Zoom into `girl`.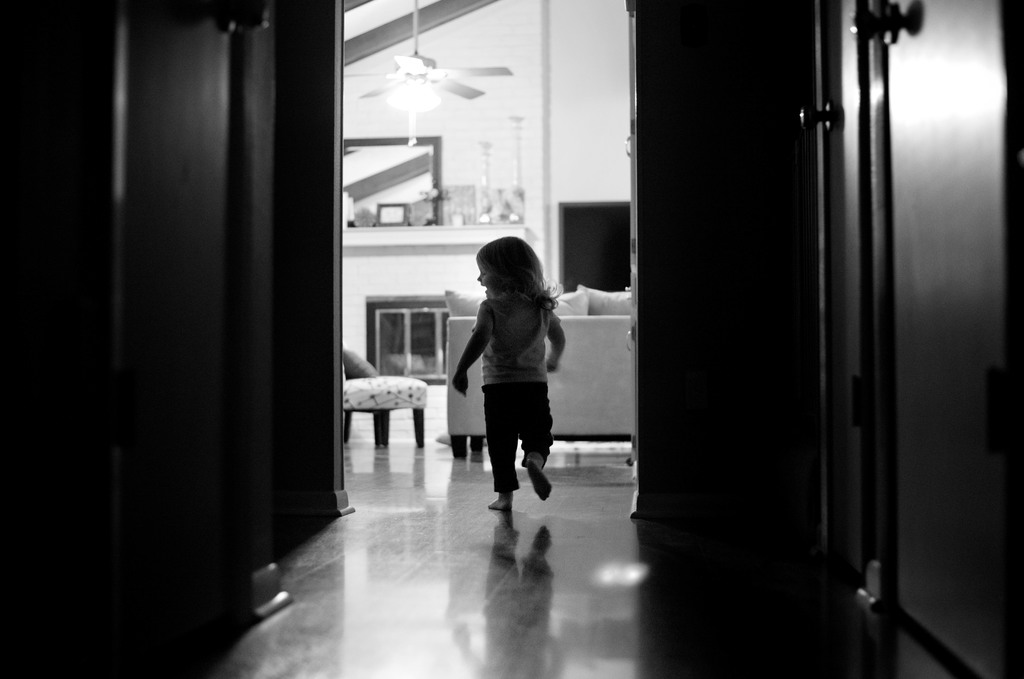
Zoom target: box=[451, 231, 569, 514].
